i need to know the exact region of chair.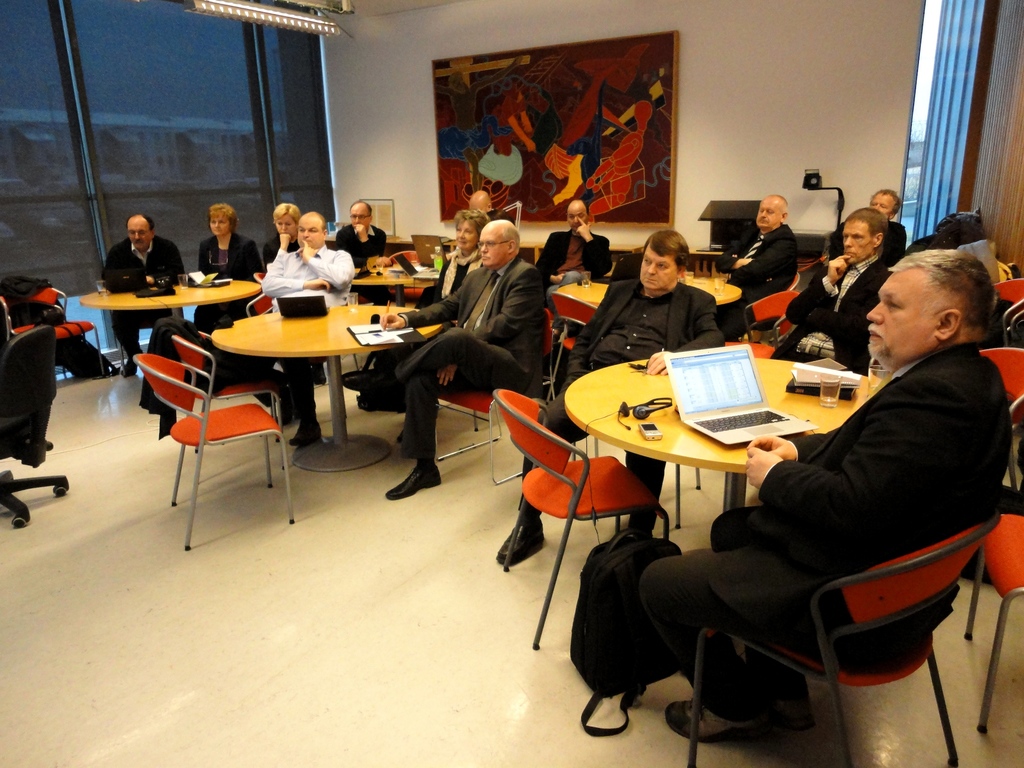
Region: bbox=(0, 298, 12, 353).
